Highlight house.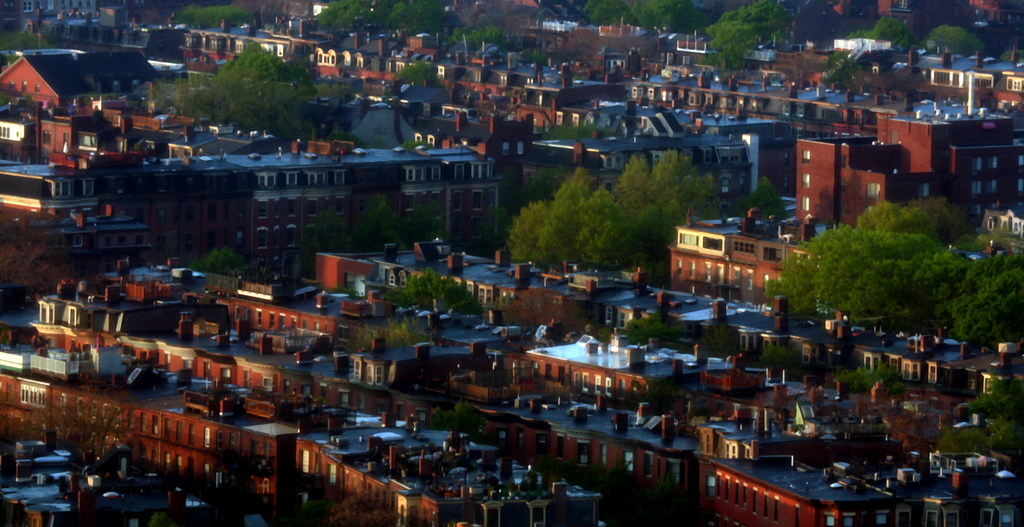
Highlighted region: (left=0, top=157, right=161, bottom=264).
